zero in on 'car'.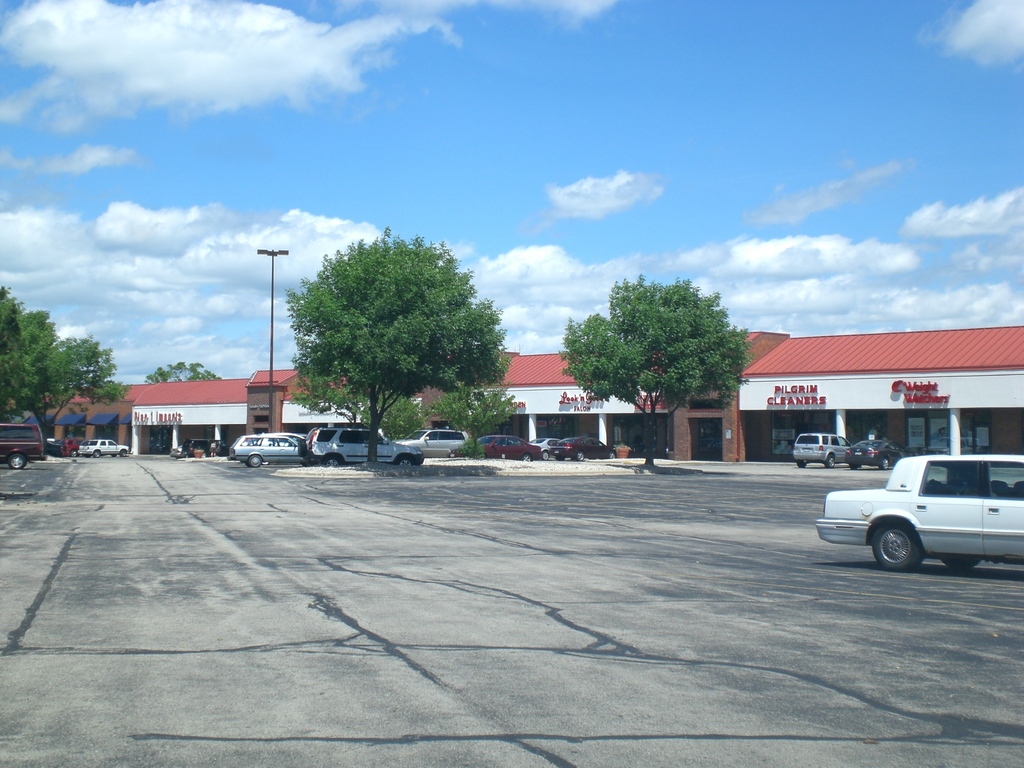
Zeroed in: select_region(72, 431, 136, 463).
